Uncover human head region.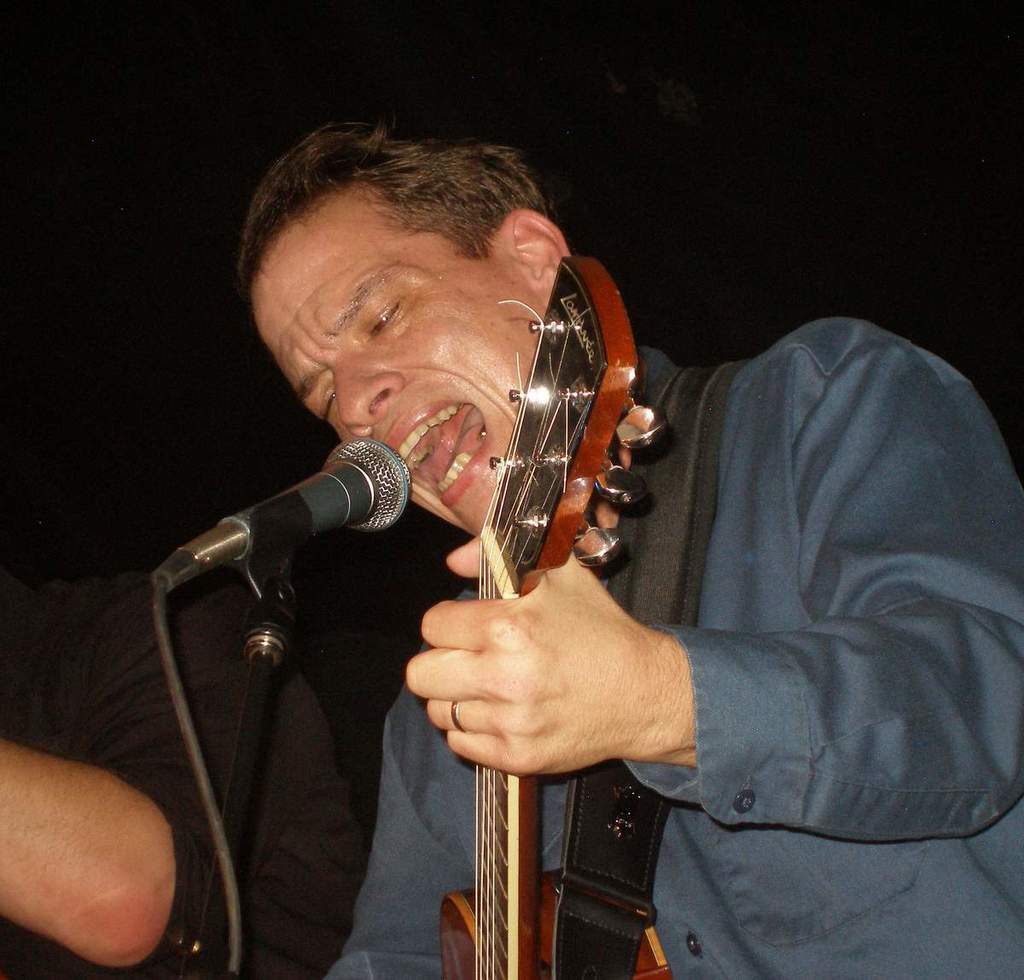
Uncovered: box(268, 138, 615, 516).
